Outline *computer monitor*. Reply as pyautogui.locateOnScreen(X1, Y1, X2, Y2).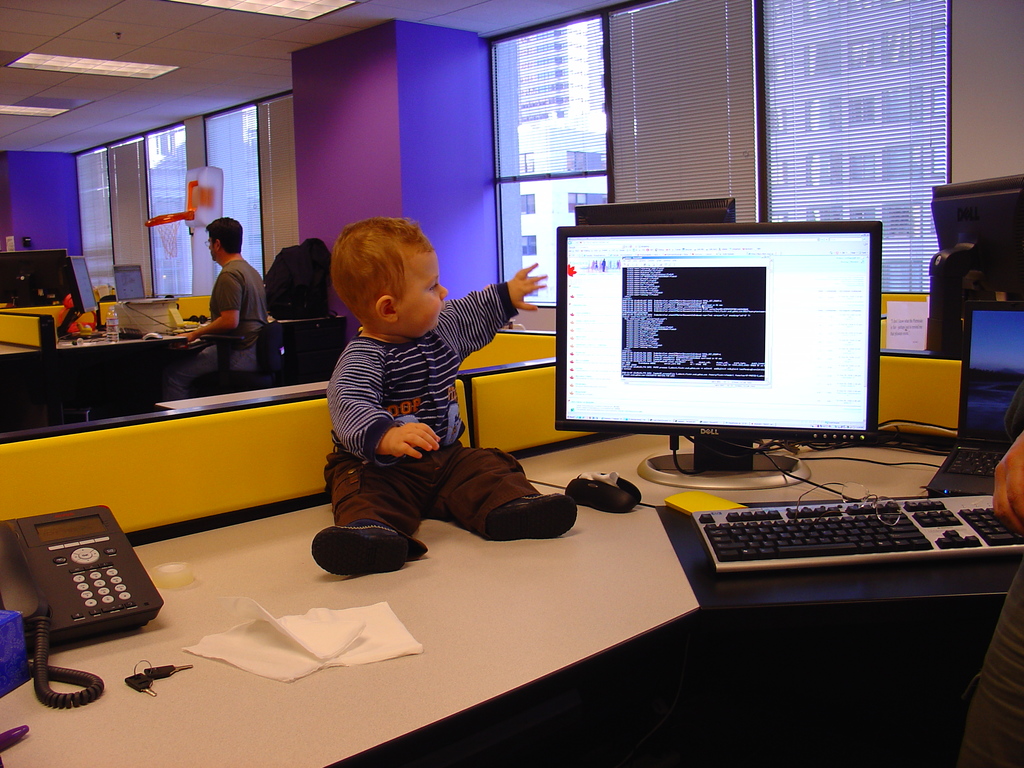
pyautogui.locateOnScreen(548, 220, 894, 502).
